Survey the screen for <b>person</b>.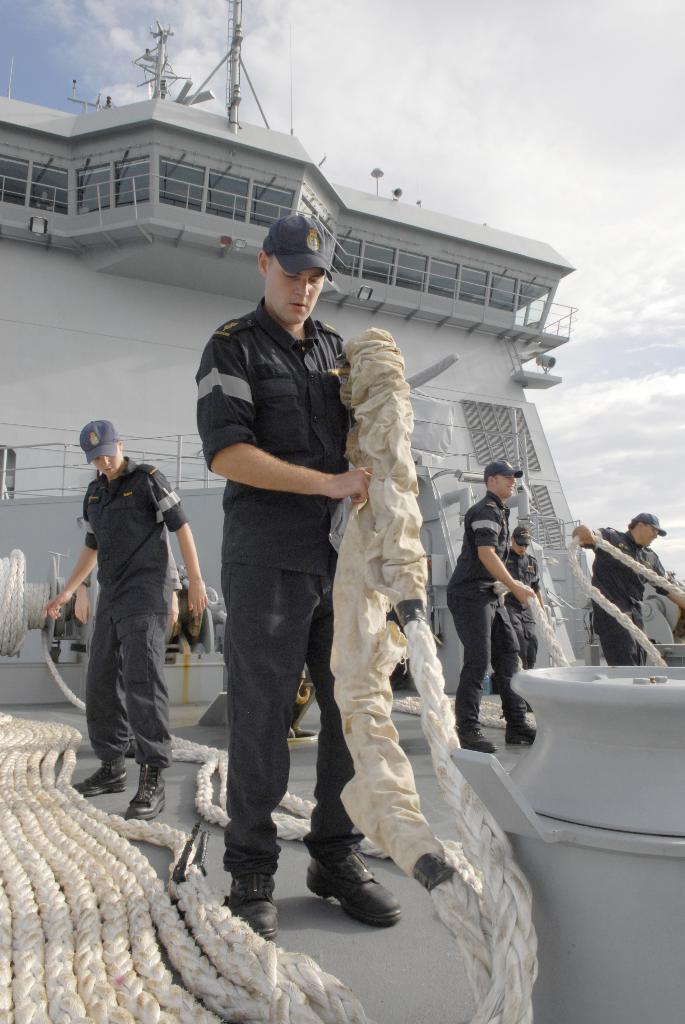
Survey found: 180 204 395 920.
